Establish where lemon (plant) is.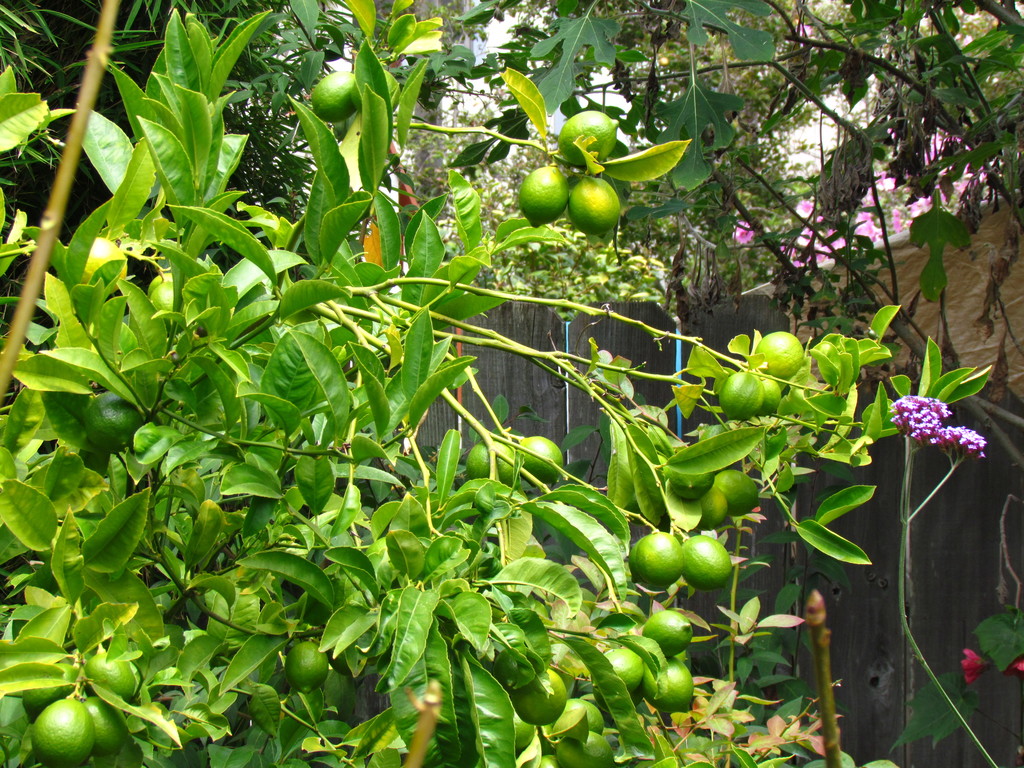
Established at x1=756, y1=332, x2=806, y2=379.
